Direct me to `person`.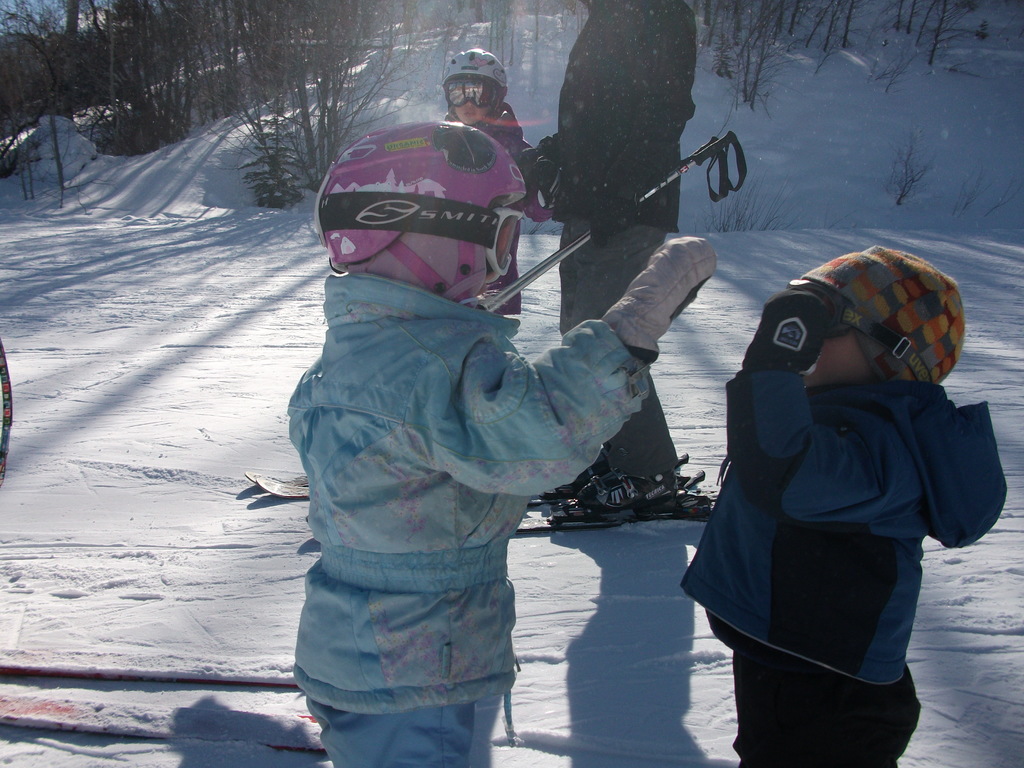
Direction: BBox(440, 45, 563, 314).
